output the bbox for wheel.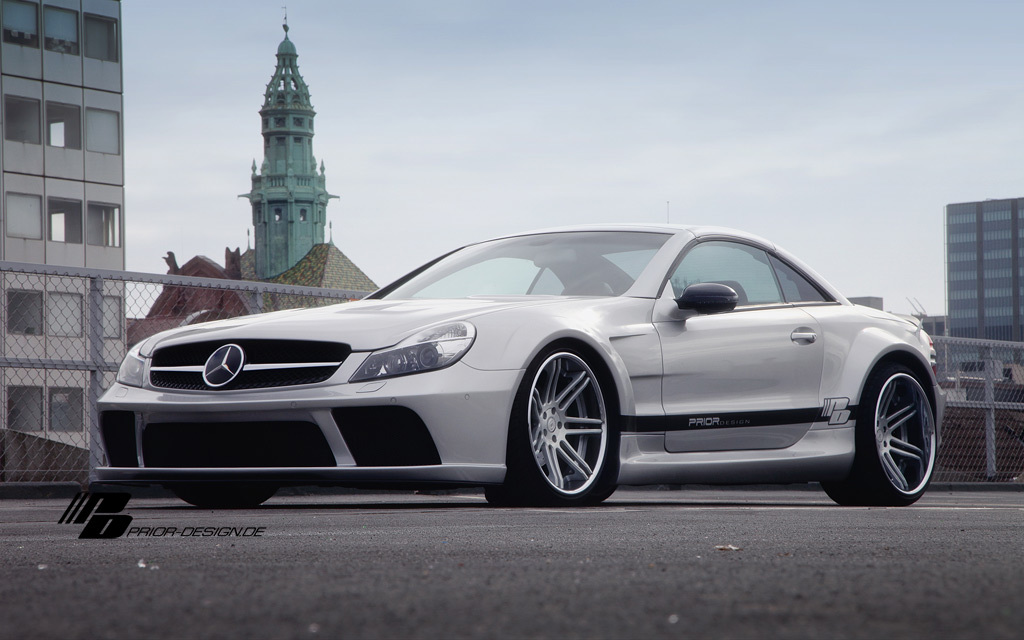
bbox=[183, 469, 283, 504].
